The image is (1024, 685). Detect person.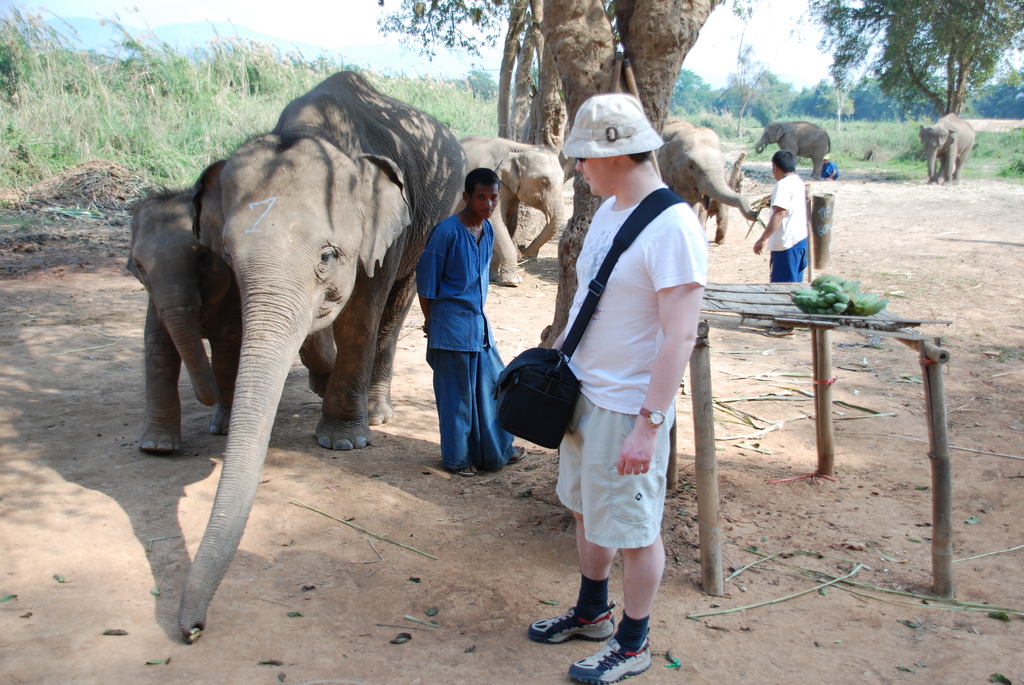
Detection: <region>534, 104, 710, 673</region>.
